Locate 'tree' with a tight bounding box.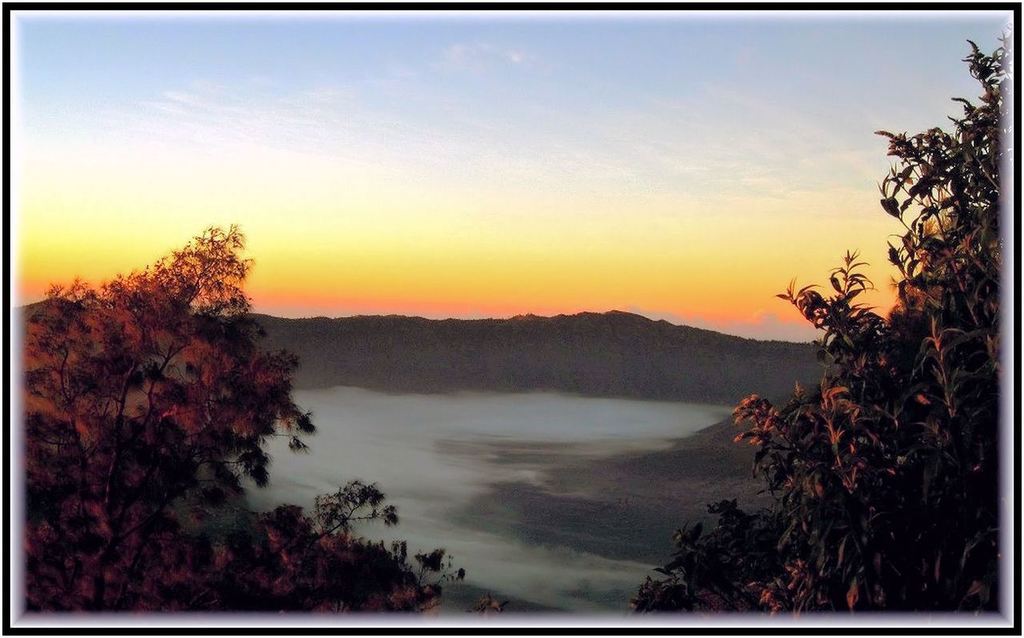
(left=614, top=37, right=1023, bottom=613).
